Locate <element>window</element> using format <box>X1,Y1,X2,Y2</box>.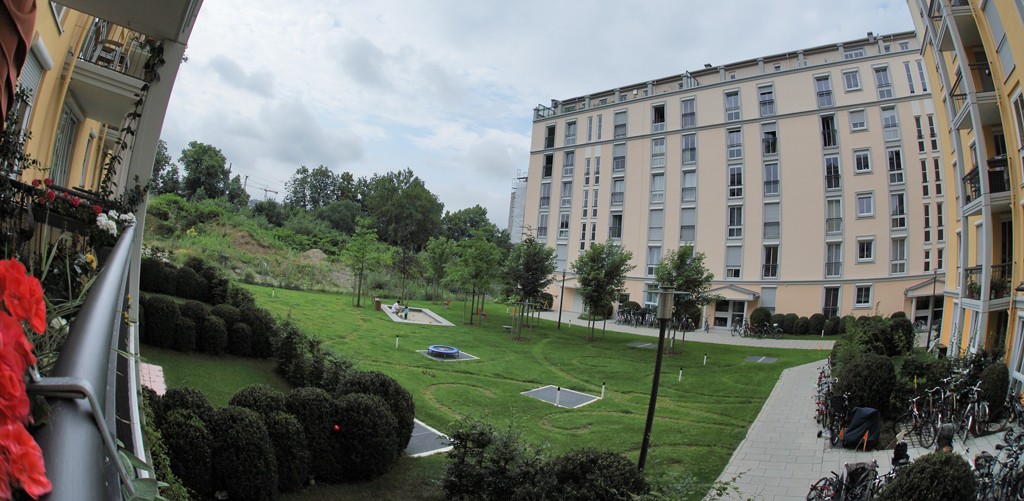
<box>814,70,834,111</box>.
